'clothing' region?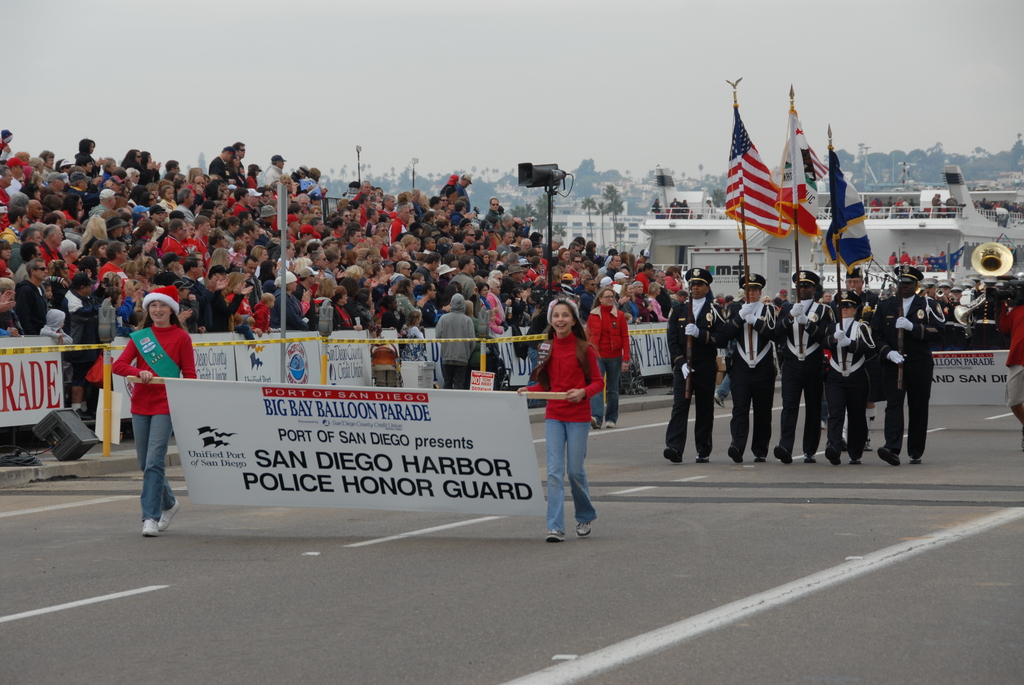
pyautogui.locateOnScreen(13, 273, 50, 328)
